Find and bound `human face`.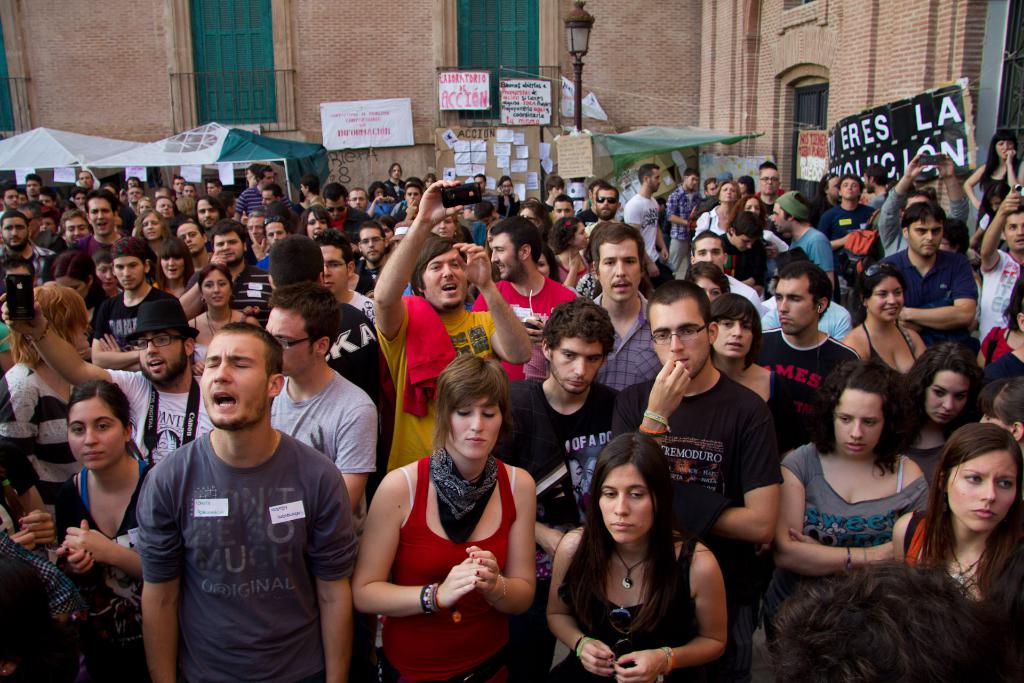
Bound: Rect(200, 267, 233, 315).
